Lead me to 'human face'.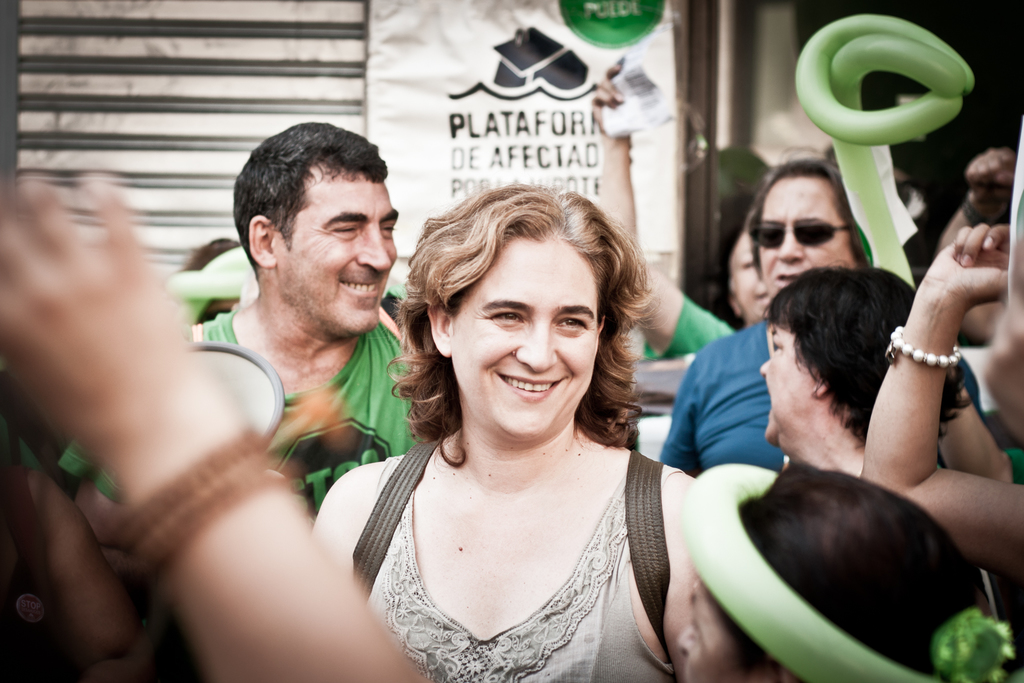
Lead to left=454, top=245, right=601, bottom=445.
